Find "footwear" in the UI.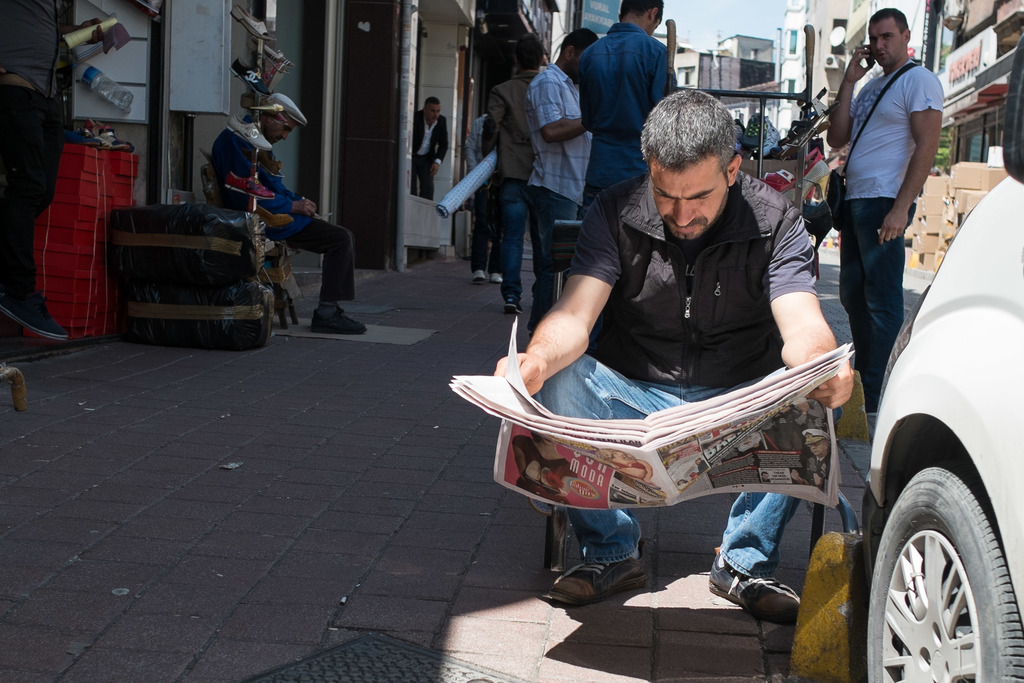
UI element at [706,548,801,626].
